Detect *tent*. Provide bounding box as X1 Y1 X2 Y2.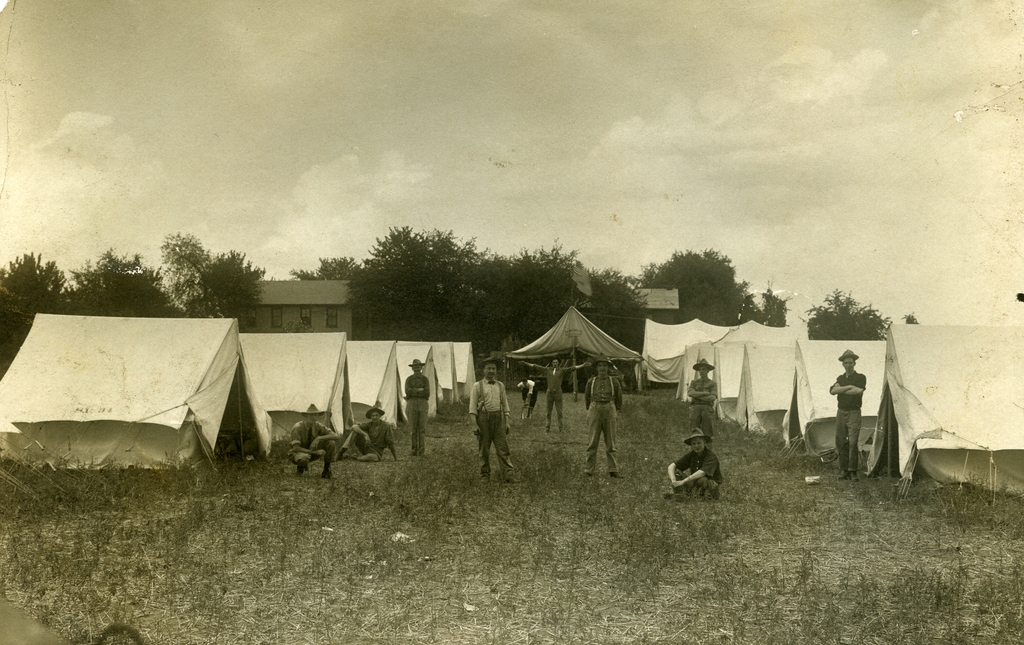
806 338 883 450.
